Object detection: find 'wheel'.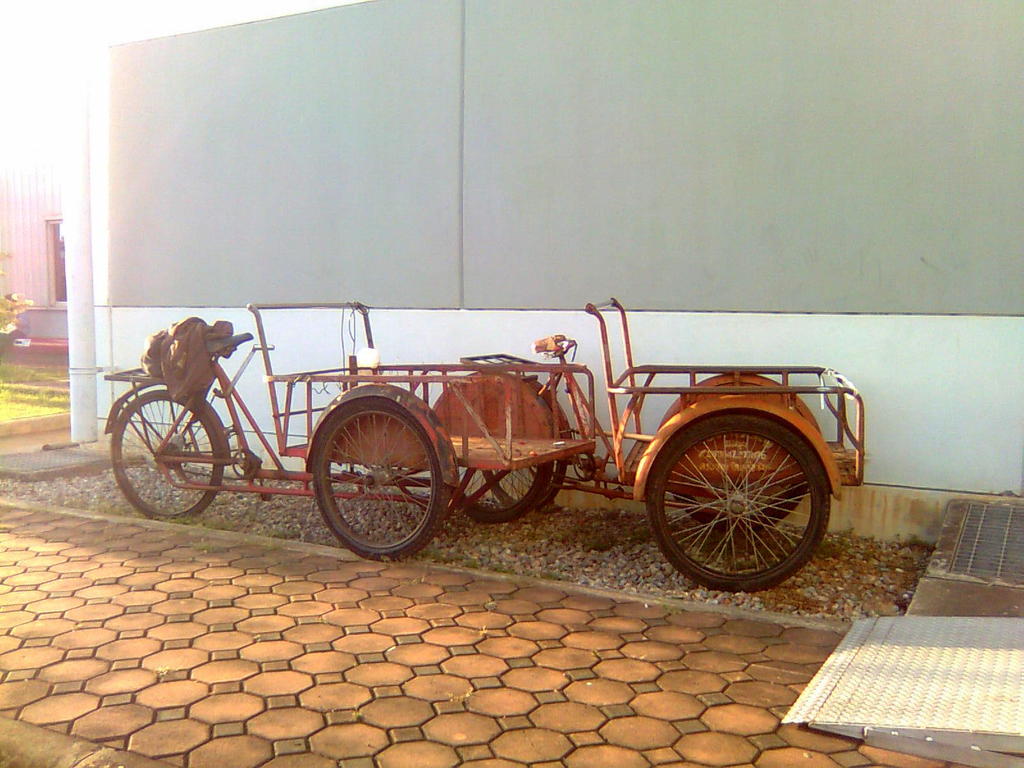
[left=451, top=460, right=549, bottom=518].
